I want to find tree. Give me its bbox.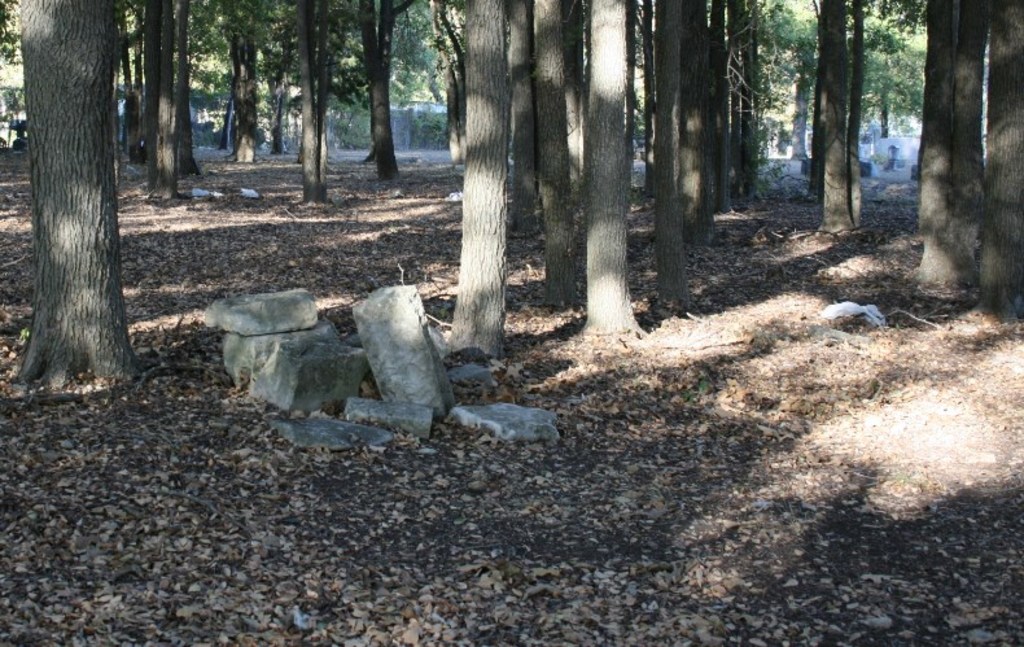
[left=919, top=0, right=972, bottom=284].
